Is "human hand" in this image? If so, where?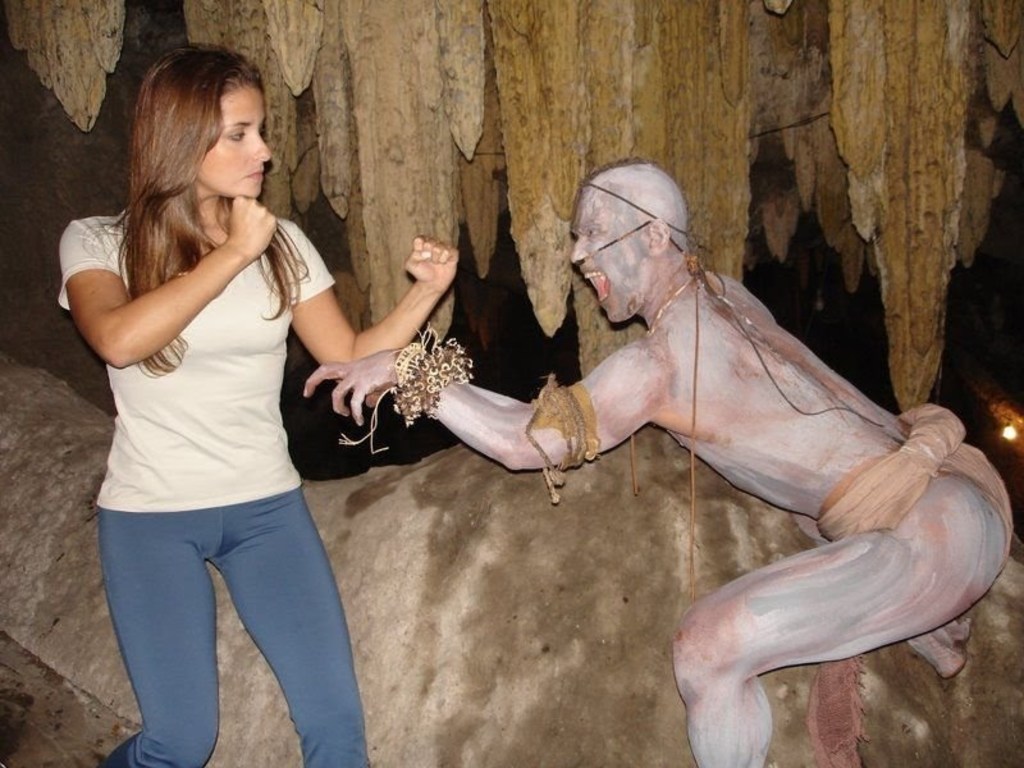
Yes, at bbox(228, 188, 283, 260).
